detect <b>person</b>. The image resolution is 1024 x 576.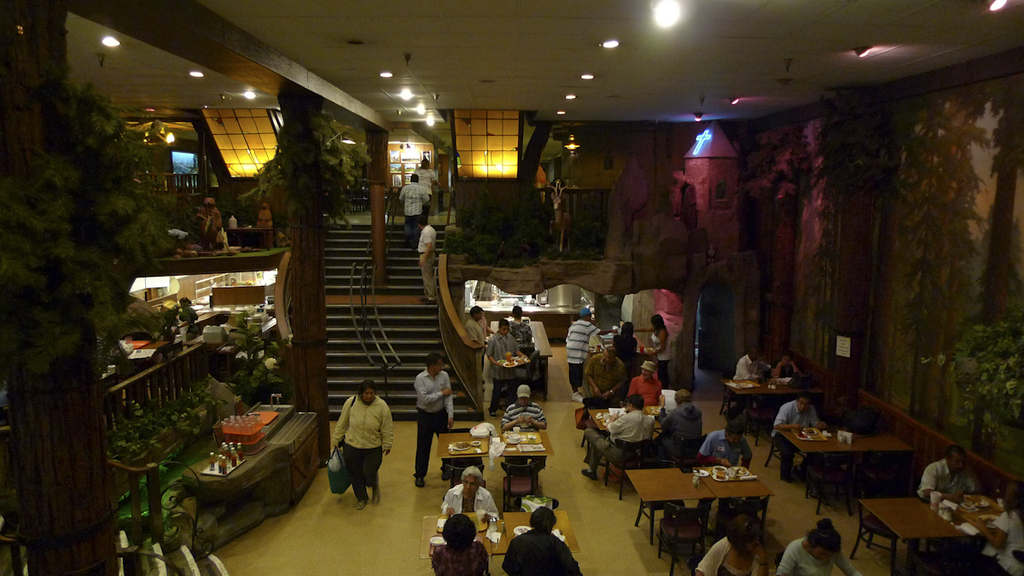
select_region(486, 320, 531, 411).
